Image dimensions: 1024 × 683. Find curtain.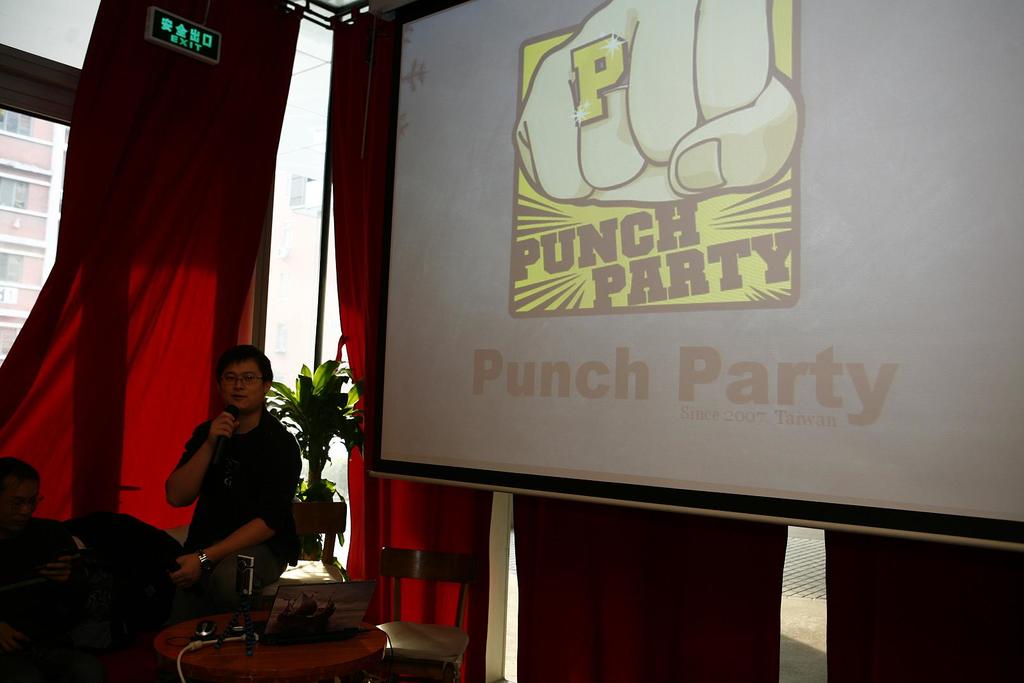
box=[822, 527, 1023, 682].
